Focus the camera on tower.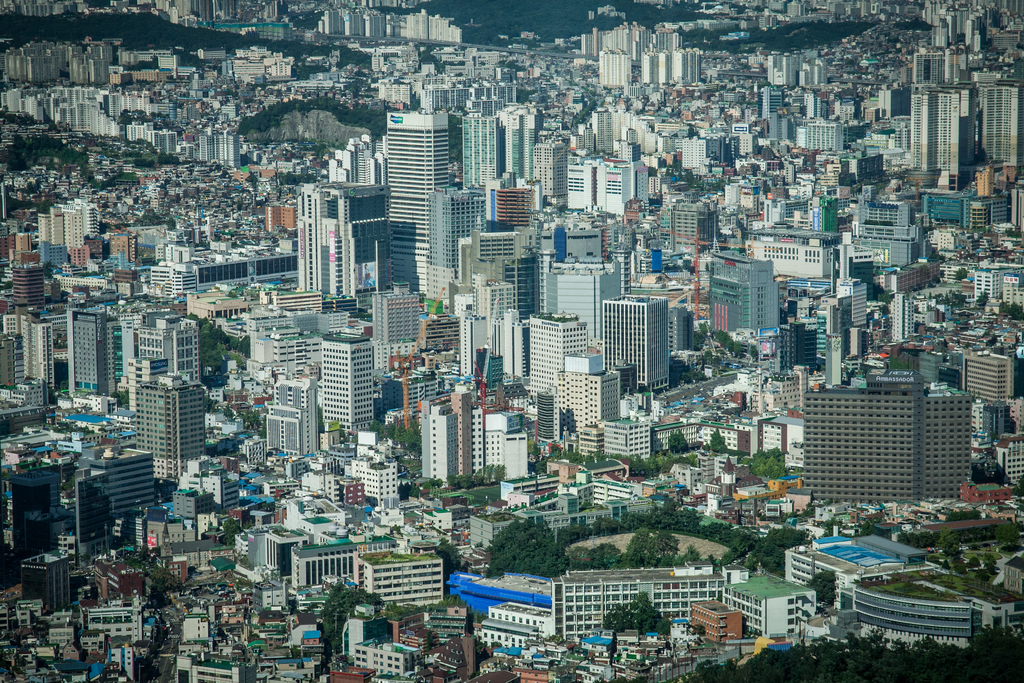
Focus region: box(449, 395, 474, 477).
